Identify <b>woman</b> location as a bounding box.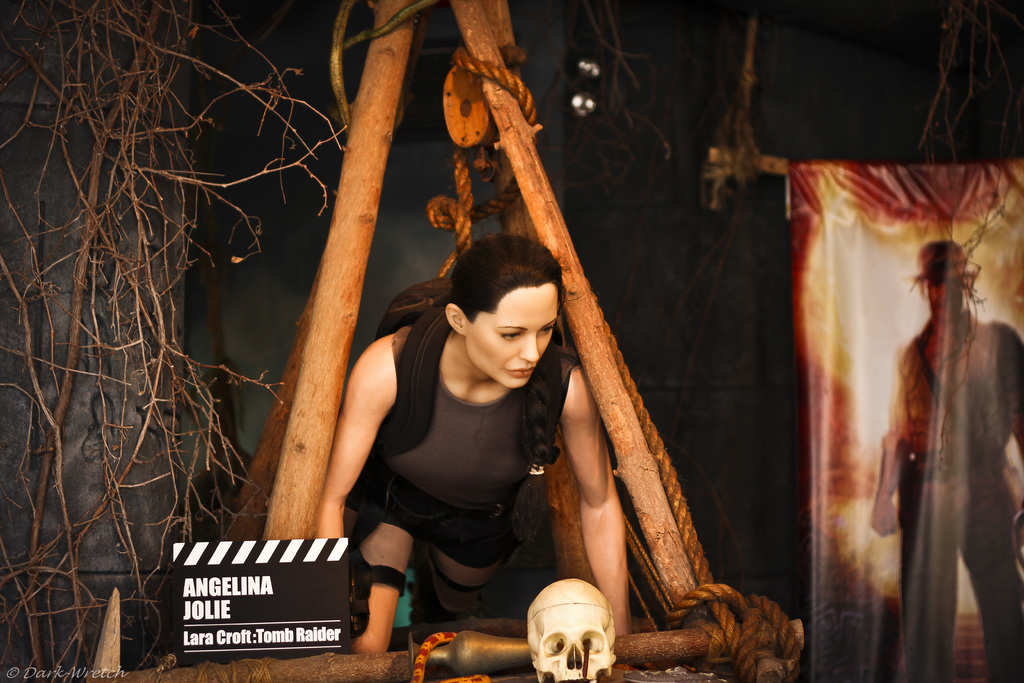
BBox(326, 220, 635, 661).
